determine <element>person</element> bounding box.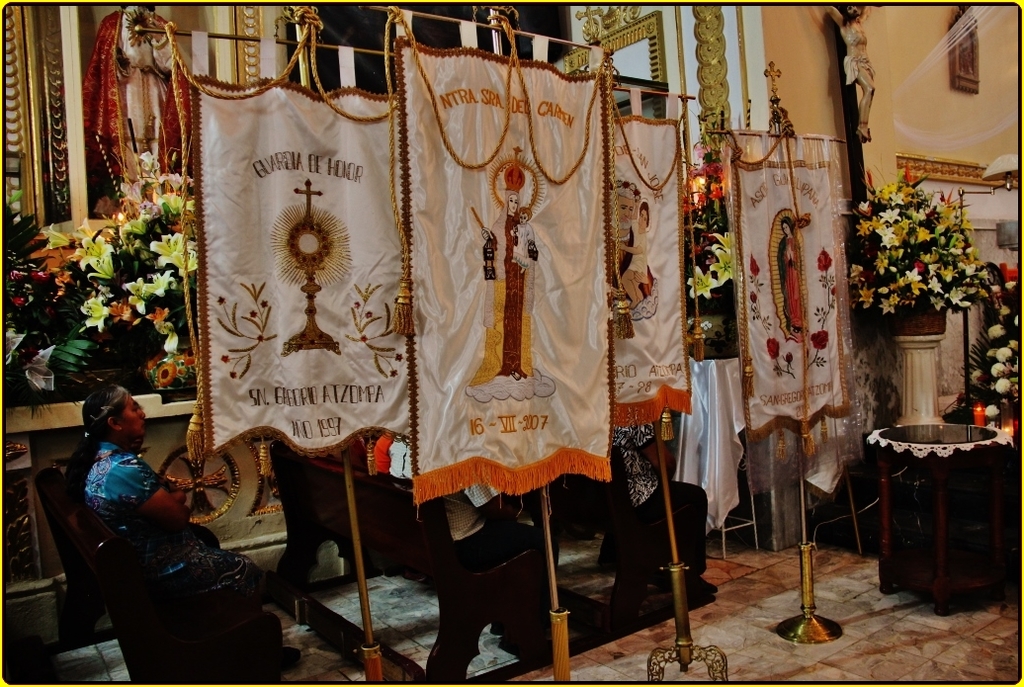
Determined: 621:204:650:306.
